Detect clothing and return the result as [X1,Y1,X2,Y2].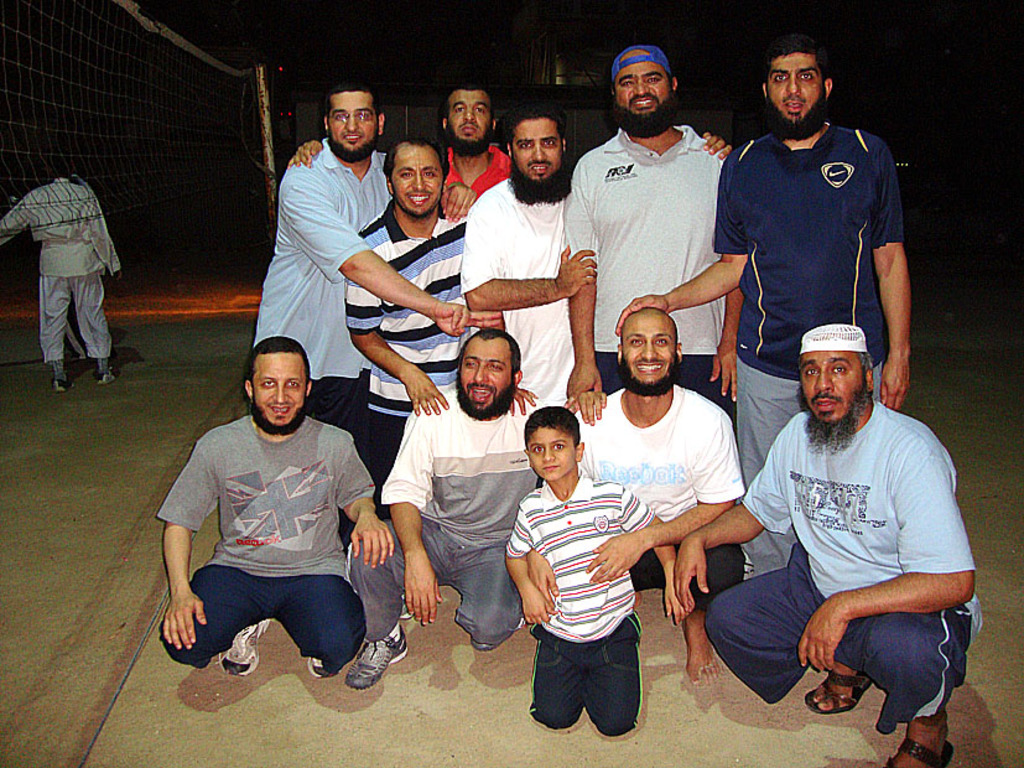
[250,133,393,533].
